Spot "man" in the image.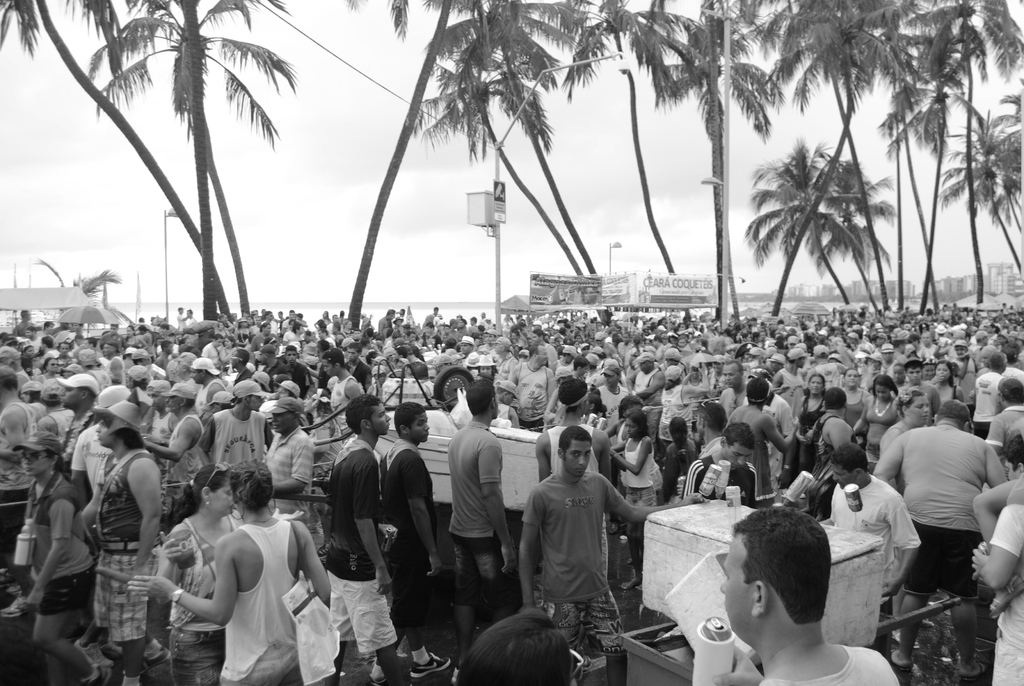
"man" found at BBox(806, 386, 859, 461).
